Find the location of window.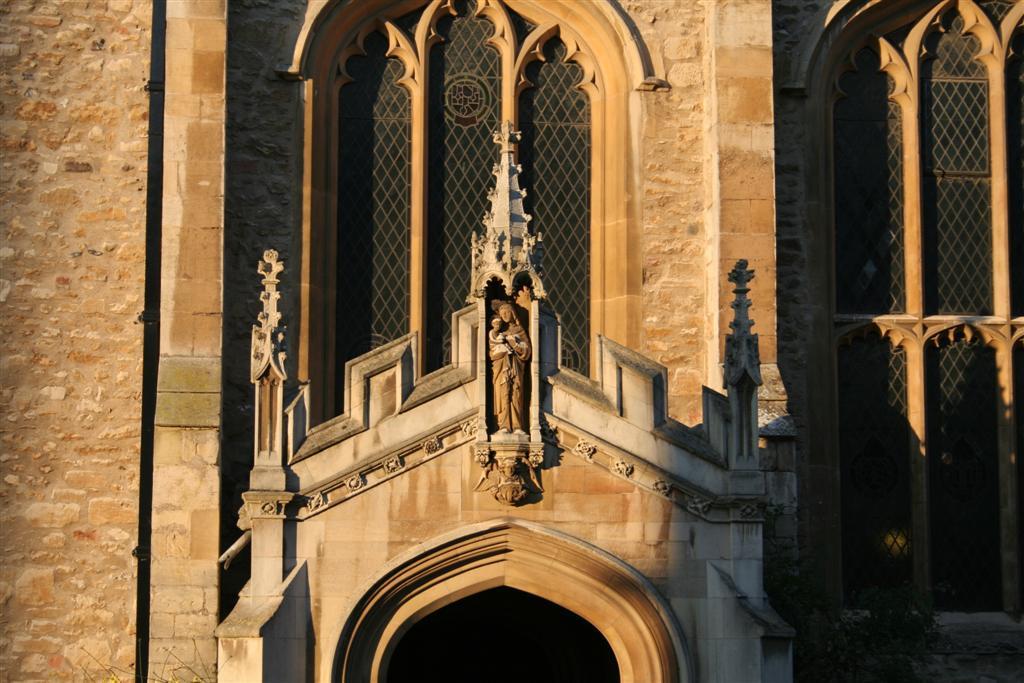
Location: pyautogui.locateOnScreen(299, 0, 624, 435).
